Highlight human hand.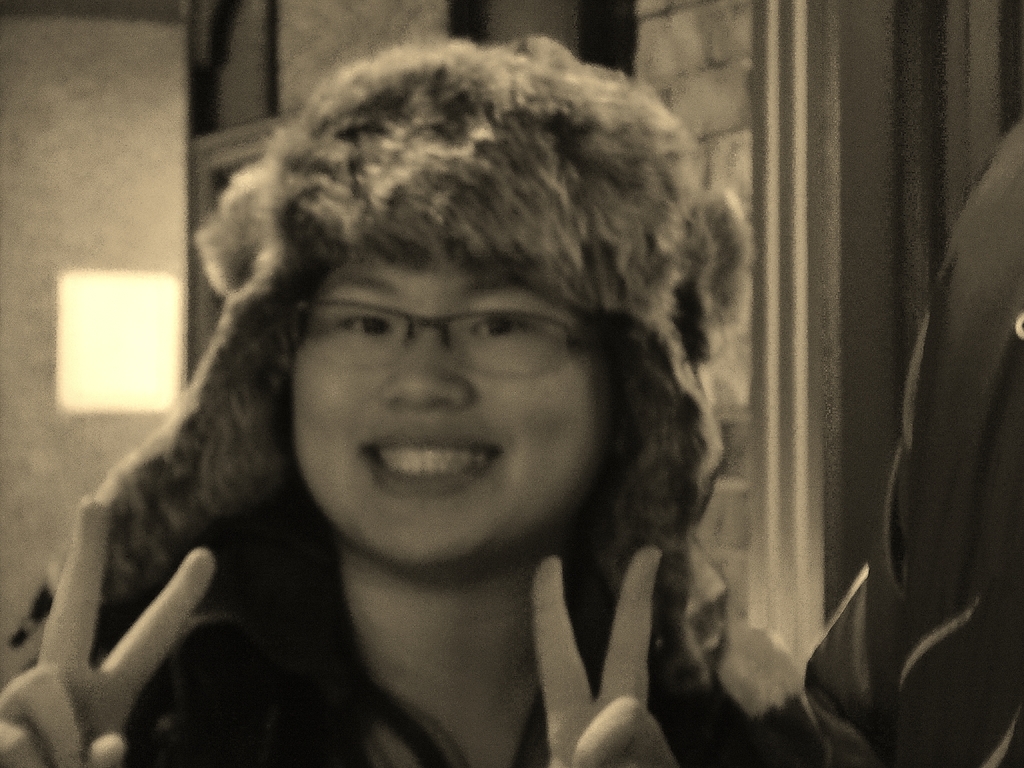
Highlighted region: <region>518, 545, 678, 767</region>.
